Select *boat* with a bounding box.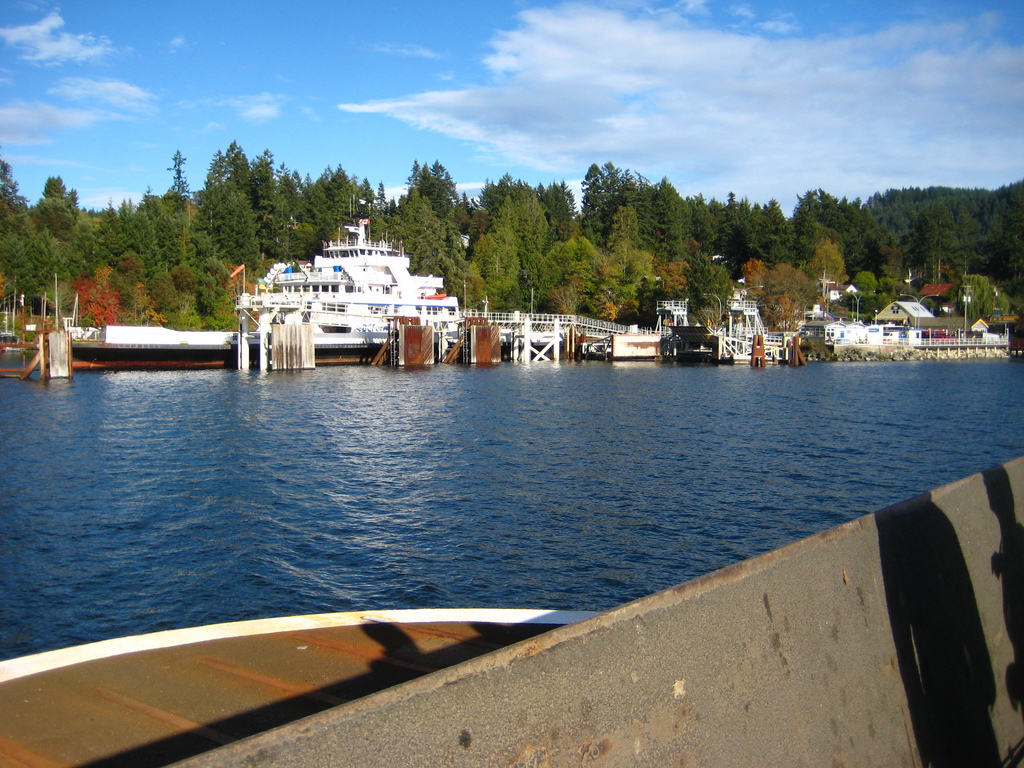
{"x1": 234, "y1": 218, "x2": 467, "y2": 368}.
